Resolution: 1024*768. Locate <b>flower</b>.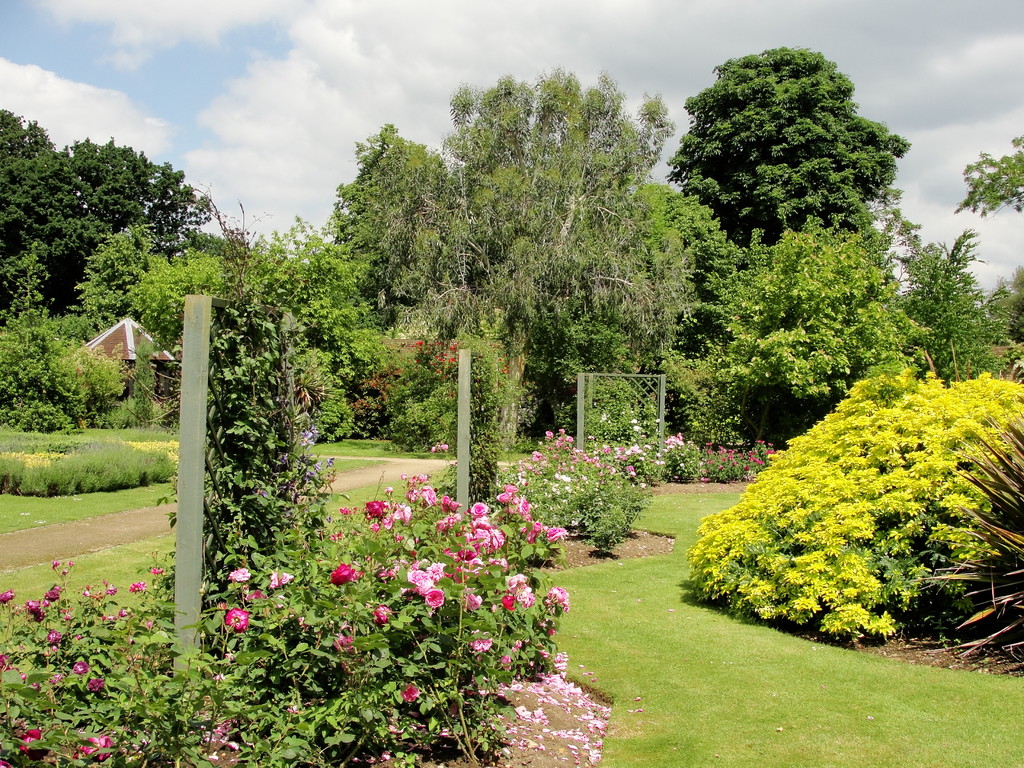
box=[498, 597, 515, 609].
